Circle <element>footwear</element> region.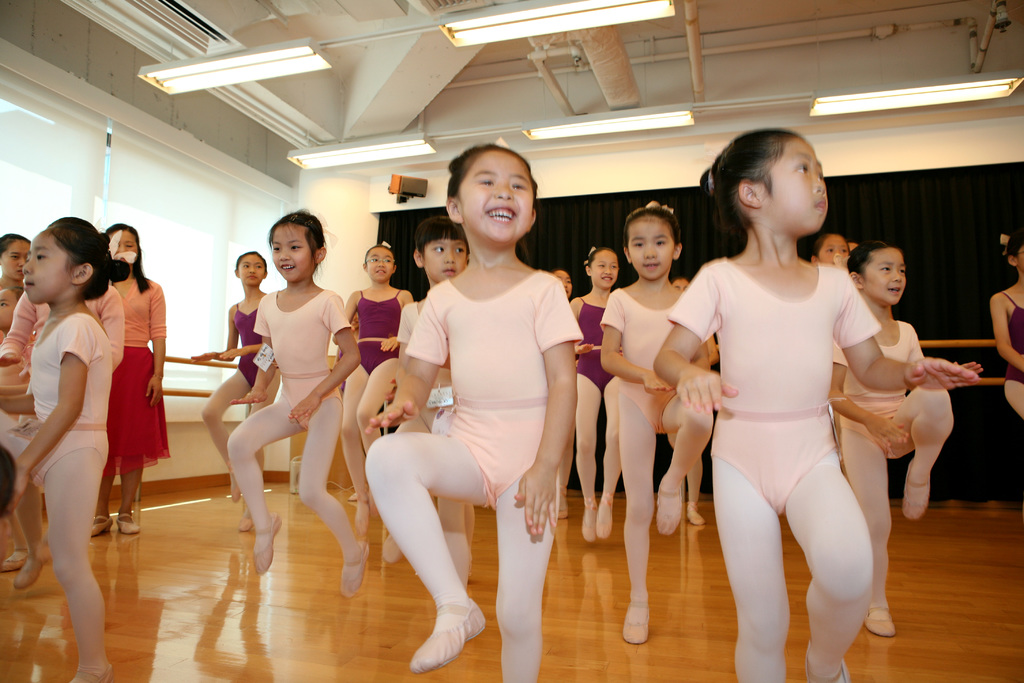
Region: Rect(901, 459, 932, 521).
